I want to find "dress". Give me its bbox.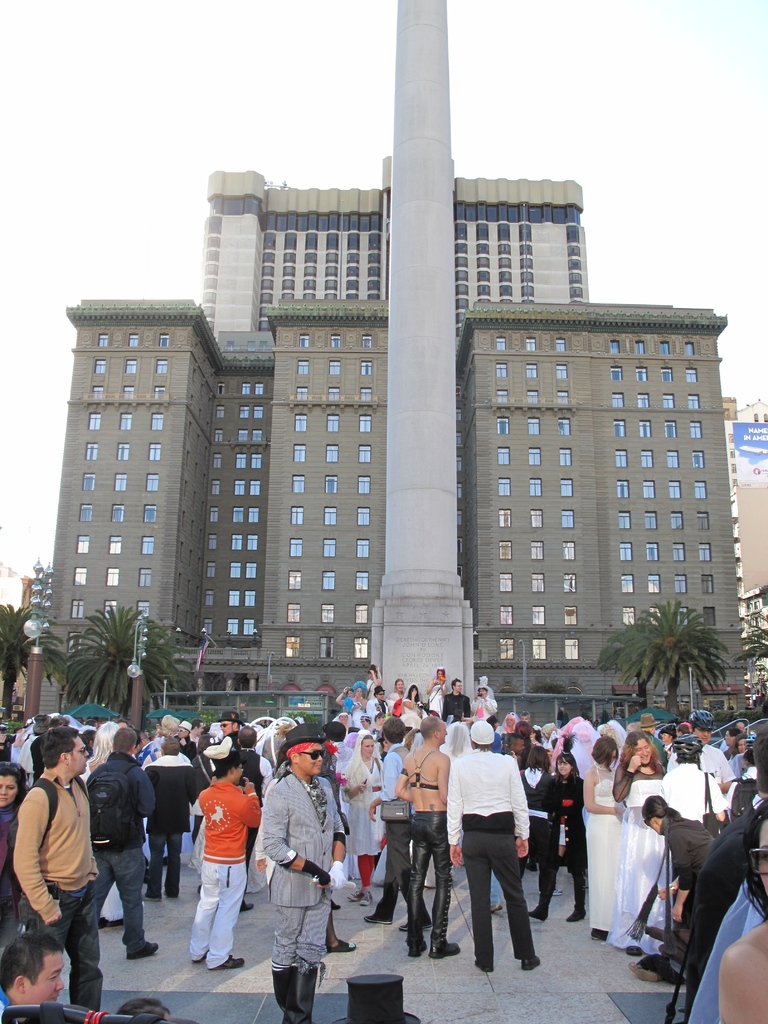
box(589, 780, 621, 935).
